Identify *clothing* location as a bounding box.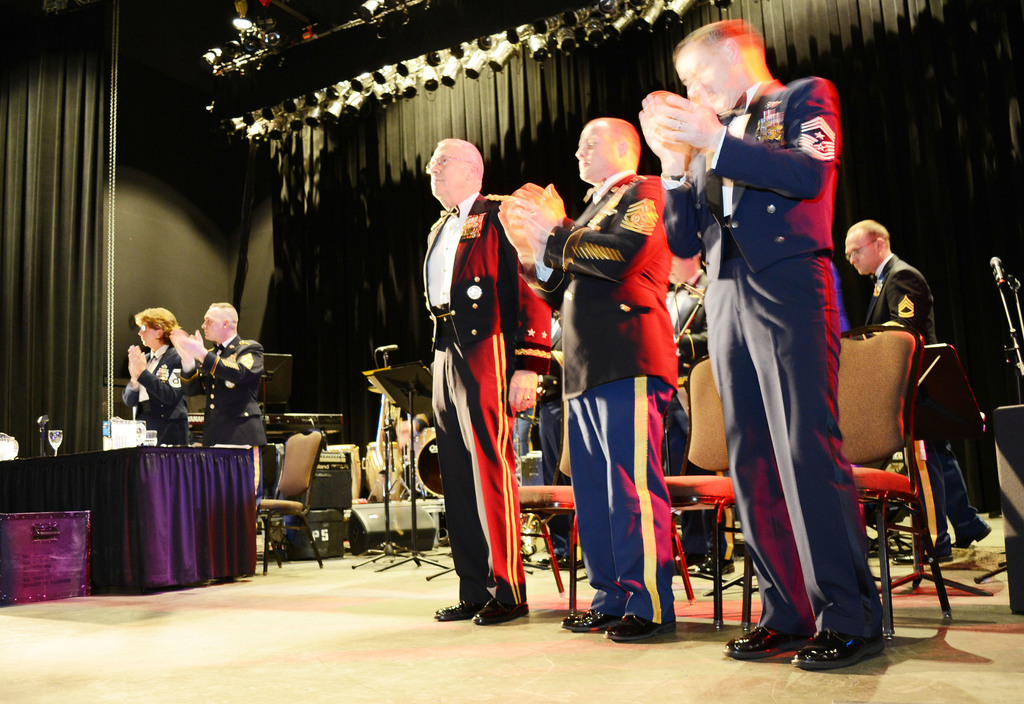
rect(537, 316, 575, 553).
